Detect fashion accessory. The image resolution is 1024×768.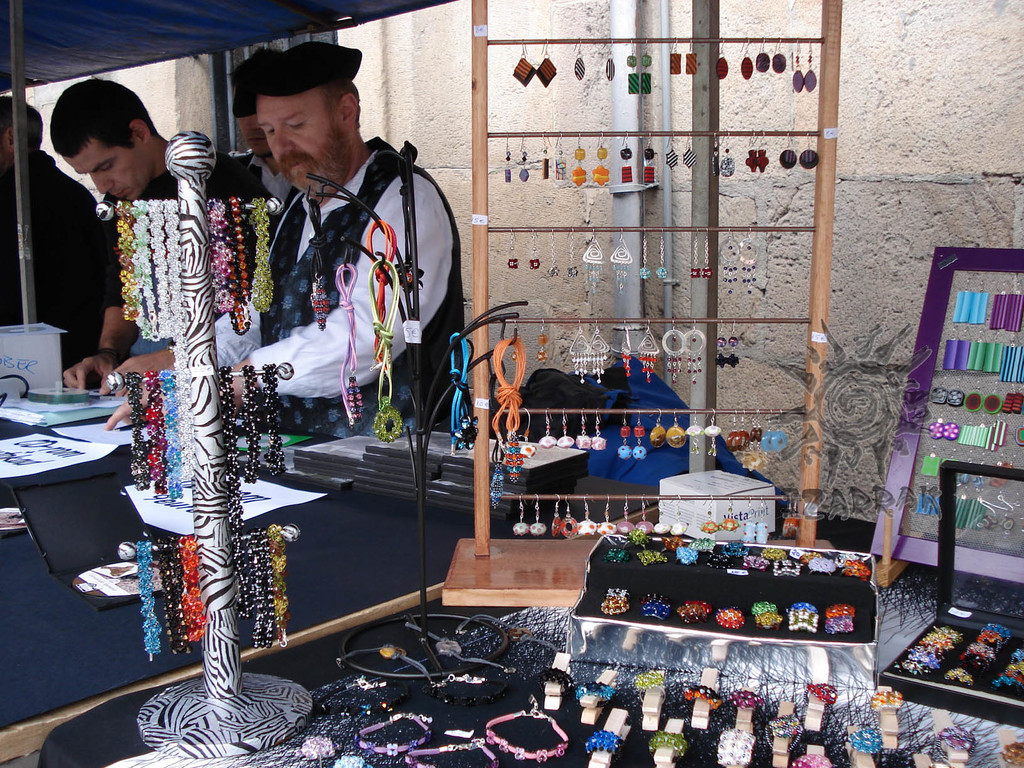
locate(728, 318, 741, 368).
